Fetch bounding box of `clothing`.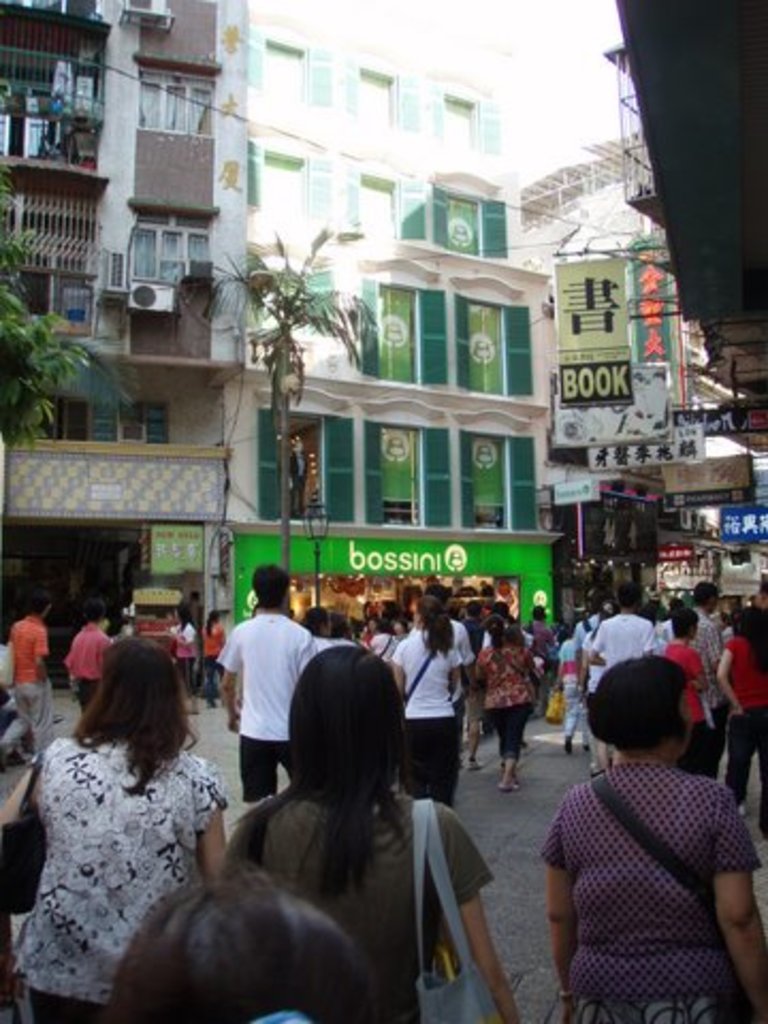
Bbox: detection(459, 610, 478, 661).
